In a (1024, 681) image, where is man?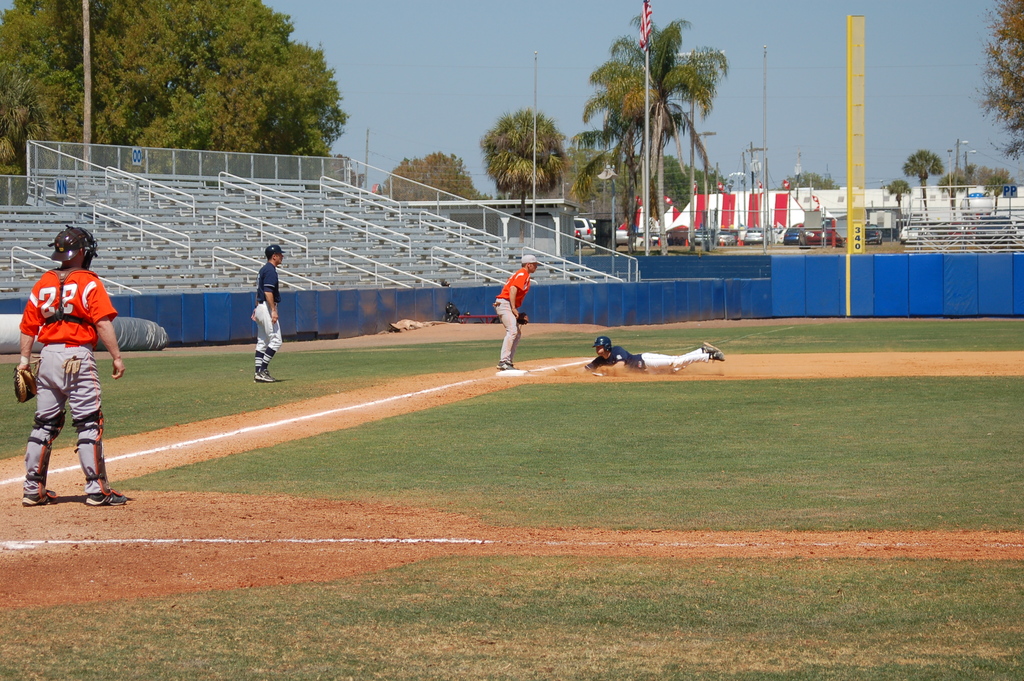
x1=582 y1=338 x2=725 y2=375.
